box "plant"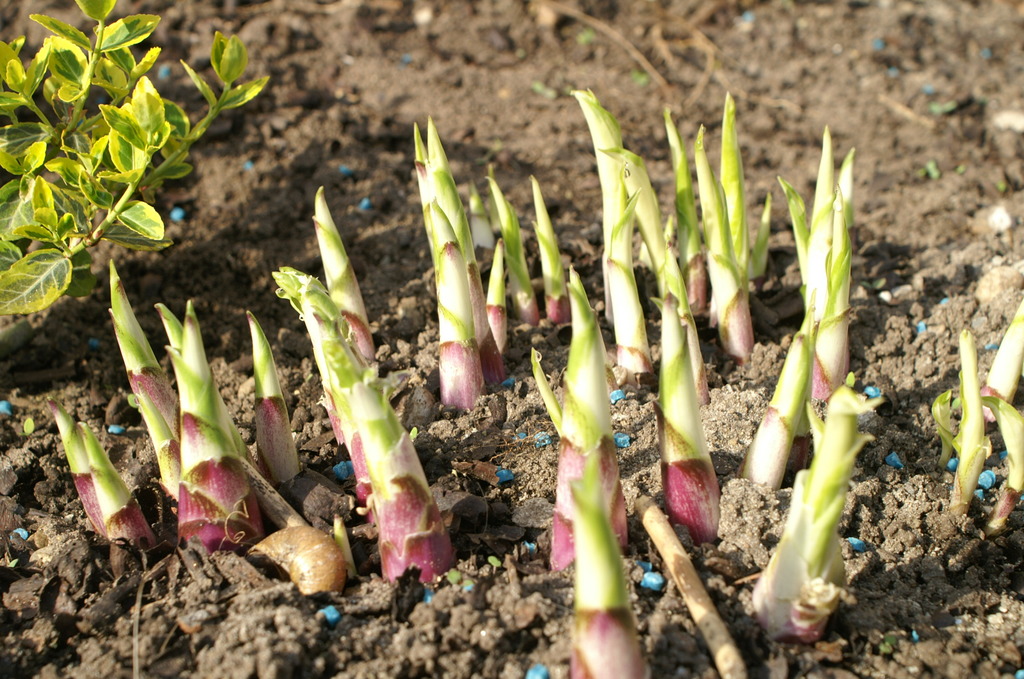
pyautogui.locateOnScreen(780, 123, 858, 402)
